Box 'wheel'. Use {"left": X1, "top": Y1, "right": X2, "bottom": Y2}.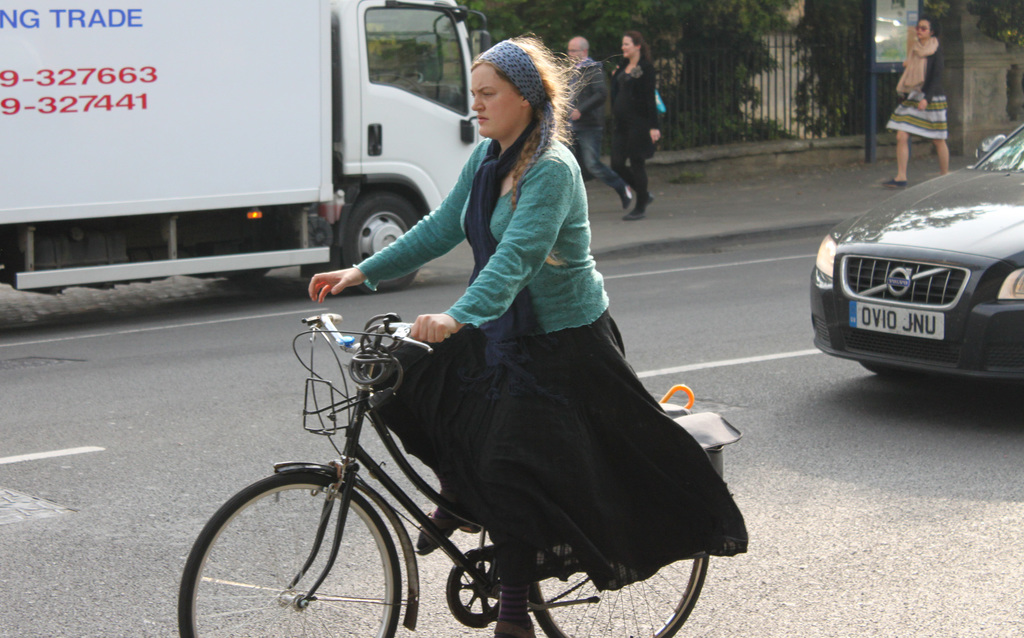
{"left": 444, "top": 551, "right": 510, "bottom": 630}.
